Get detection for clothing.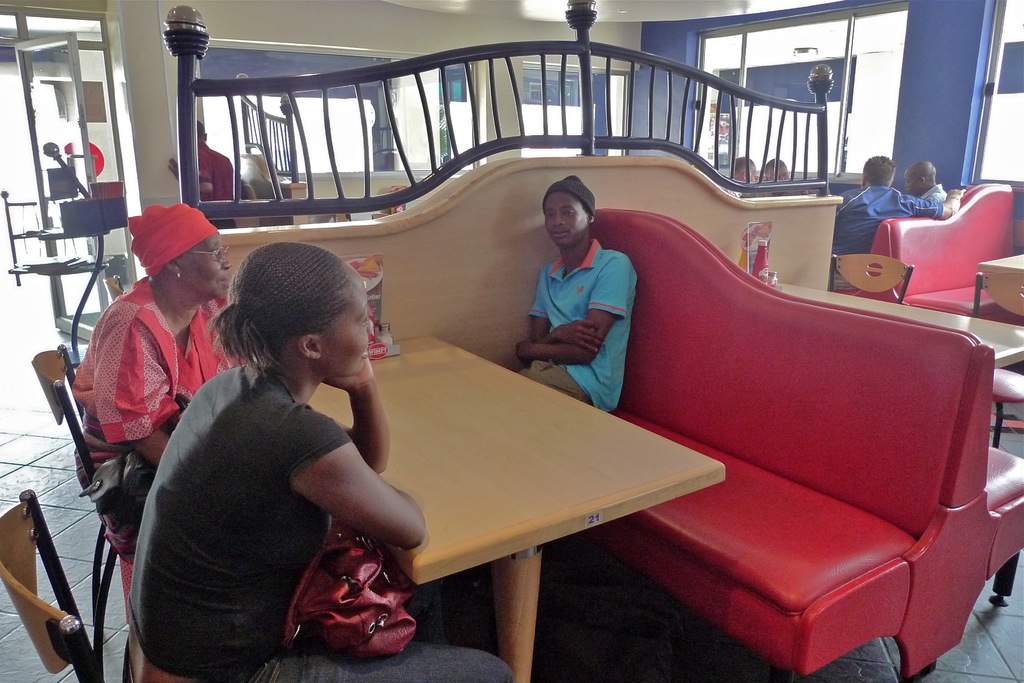
Detection: region(124, 358, 511, 682).
